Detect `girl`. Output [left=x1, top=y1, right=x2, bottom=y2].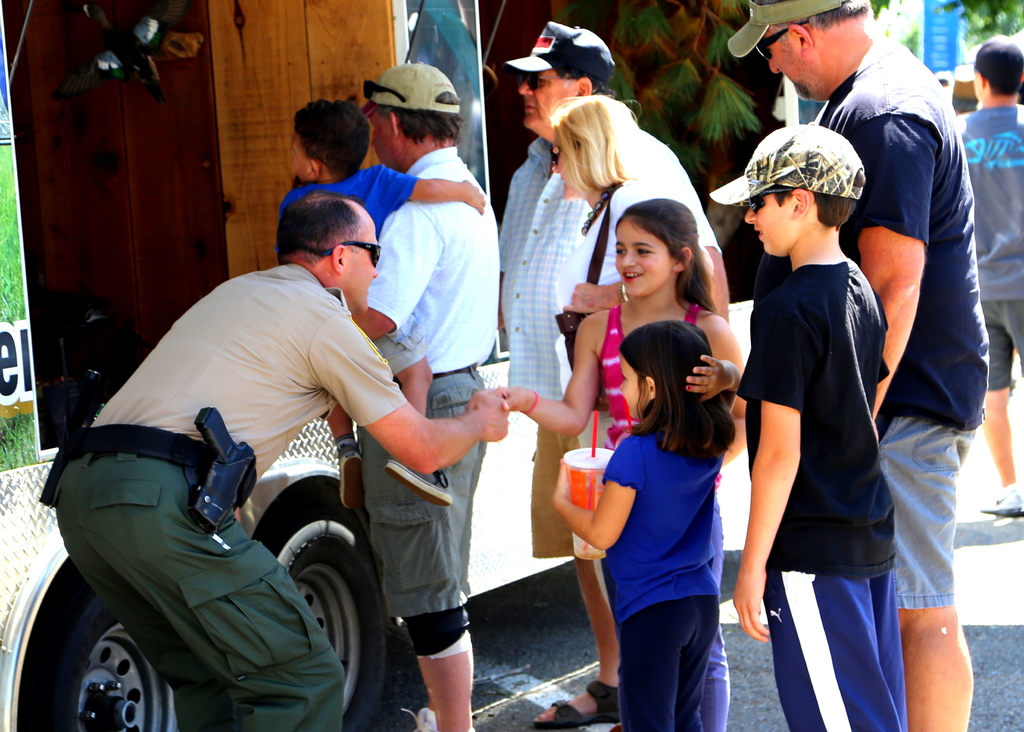
[left=489, top=199, right=750, bottom=728].
